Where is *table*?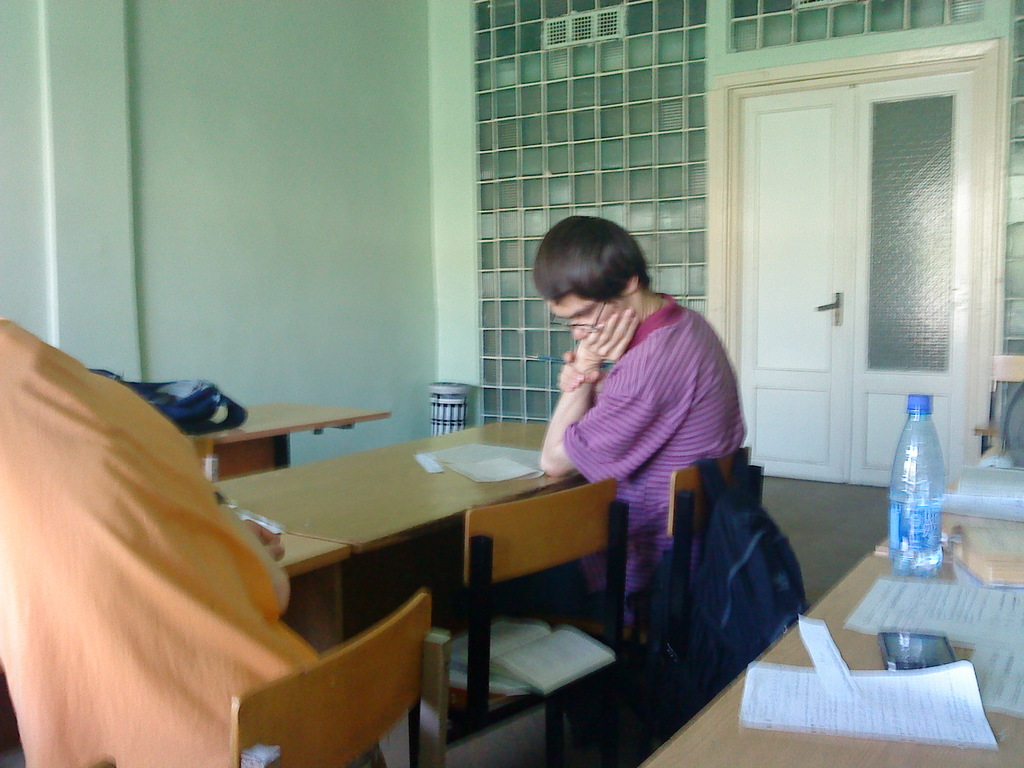
crop(639, 440, 1023, 767).
